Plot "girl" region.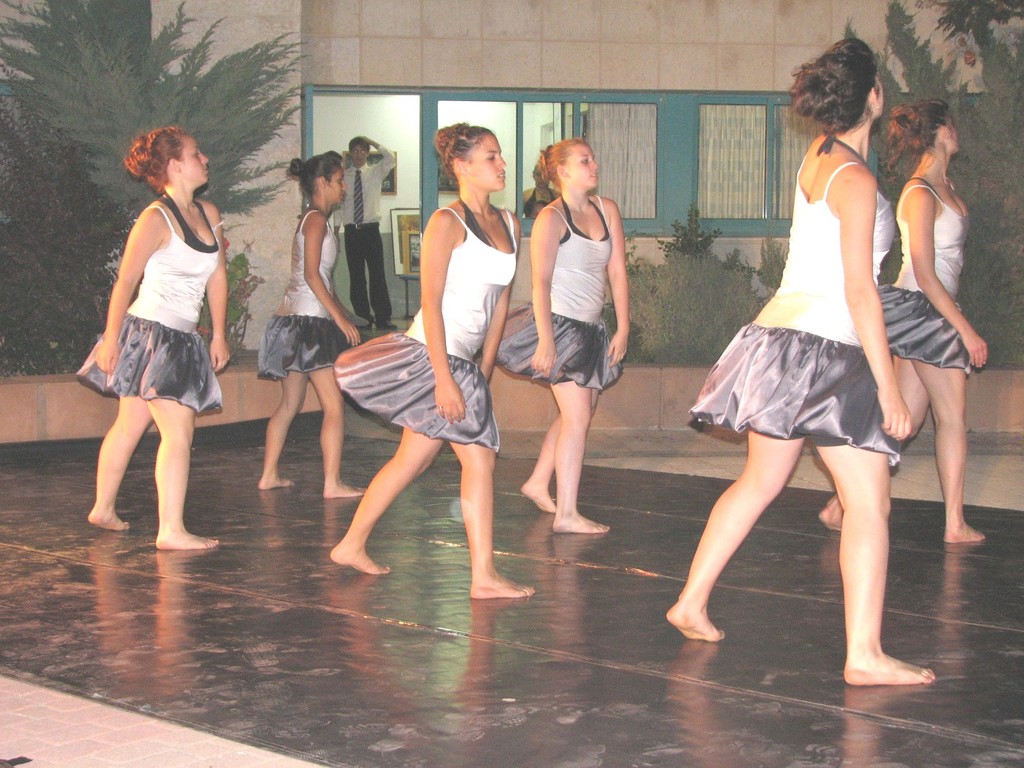
Plotted at (666,35,936,684).
